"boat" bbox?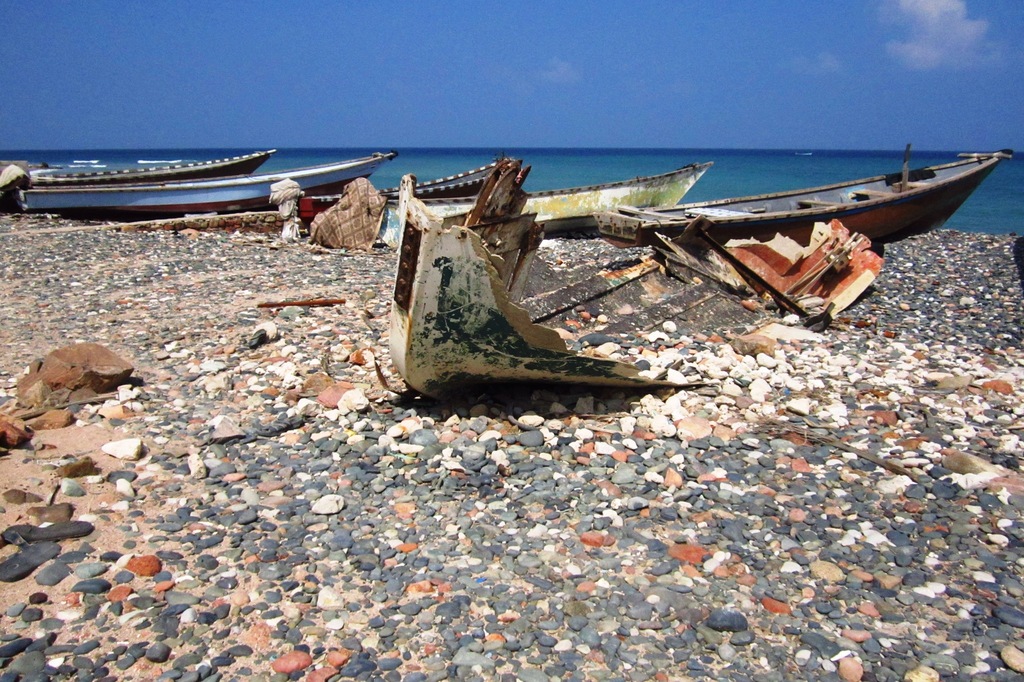
bbox=[298, 152, 515, 228]
